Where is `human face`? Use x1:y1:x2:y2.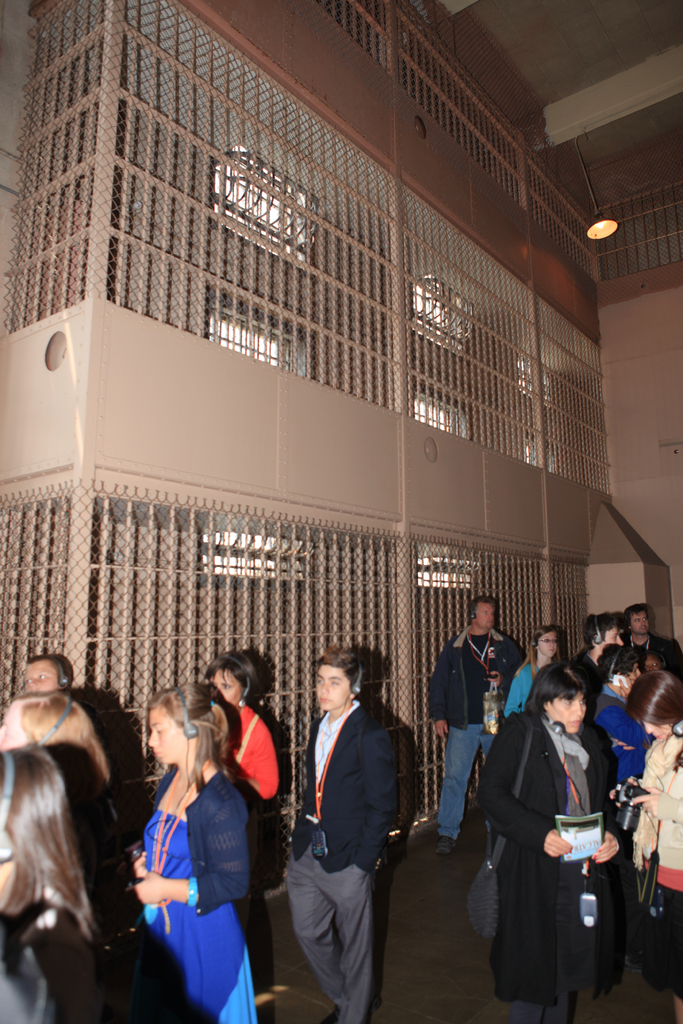
147:705:189:764.
